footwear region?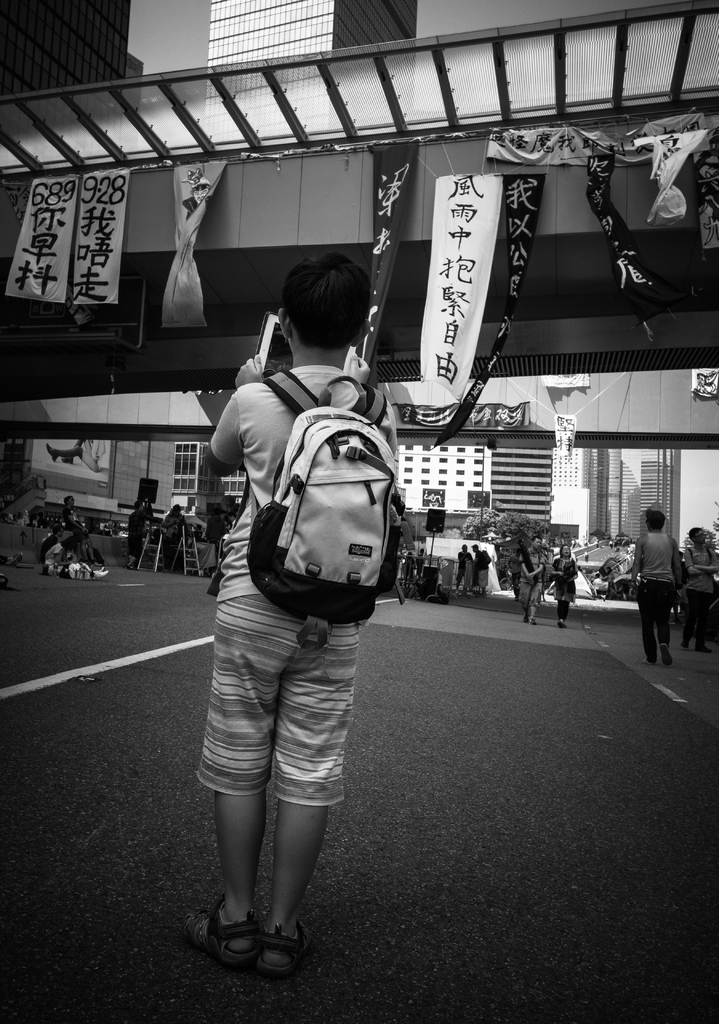
bbox=[191, 890, 311, 984]
